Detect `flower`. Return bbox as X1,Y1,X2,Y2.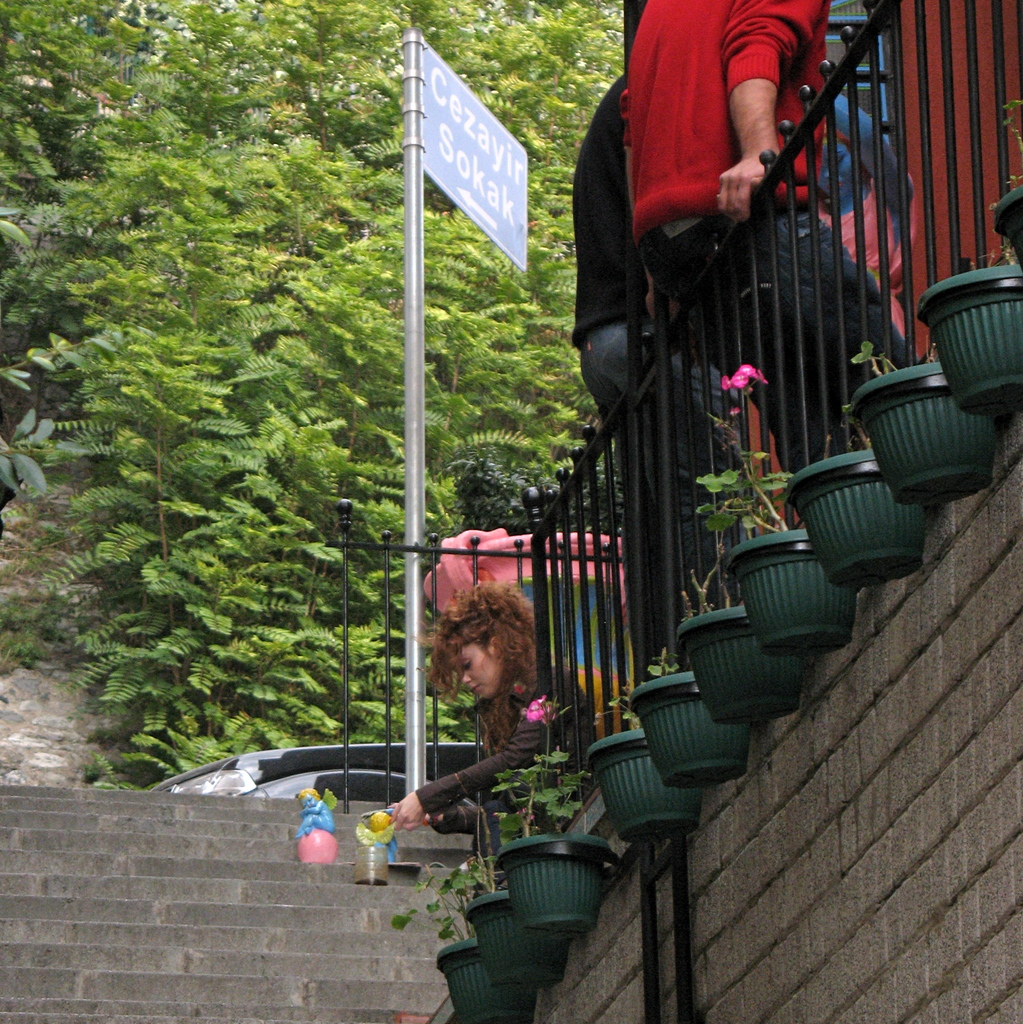
716,362,760,392.
